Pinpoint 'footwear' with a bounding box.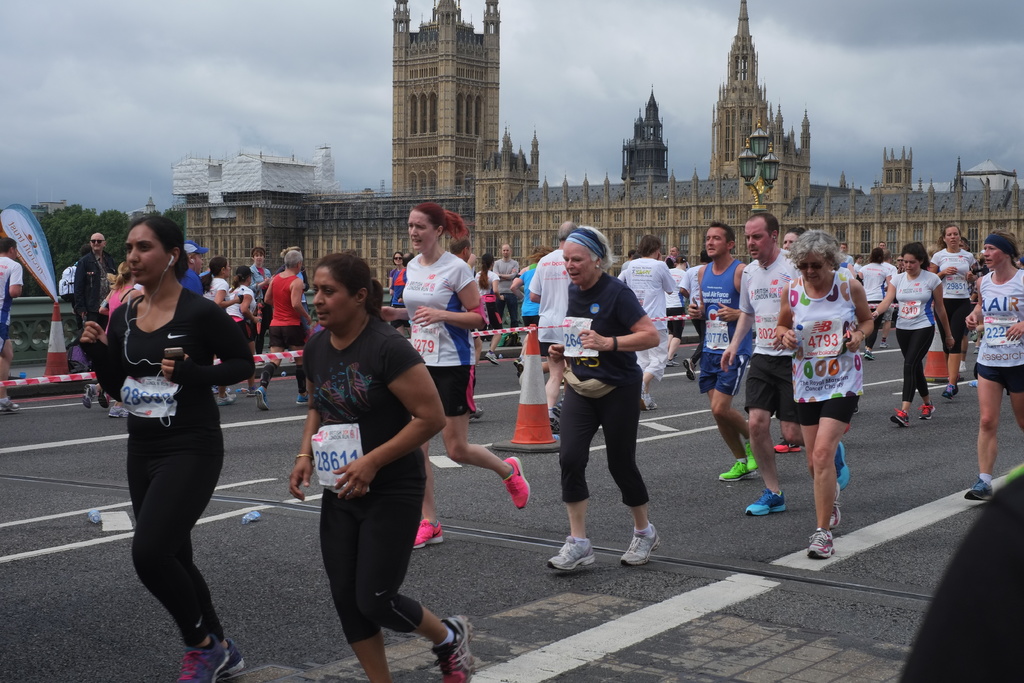
(500,456,532,509).
